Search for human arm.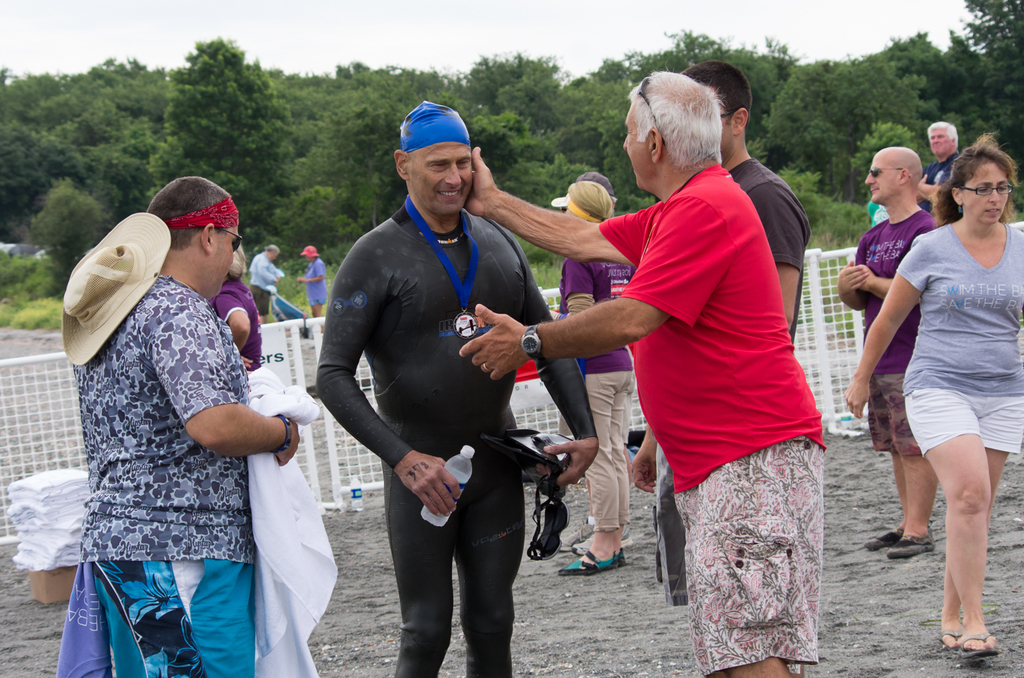
Found at x1=459 y1=300 x2=673 y2=380.
